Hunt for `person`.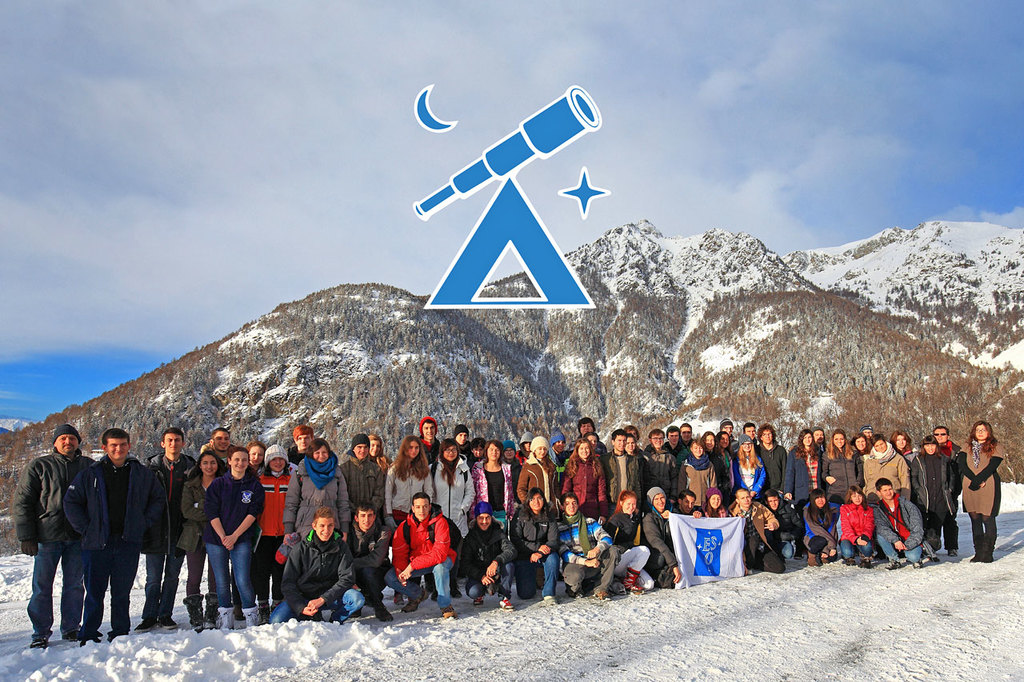
Hunted down at 131/424/198/635.
